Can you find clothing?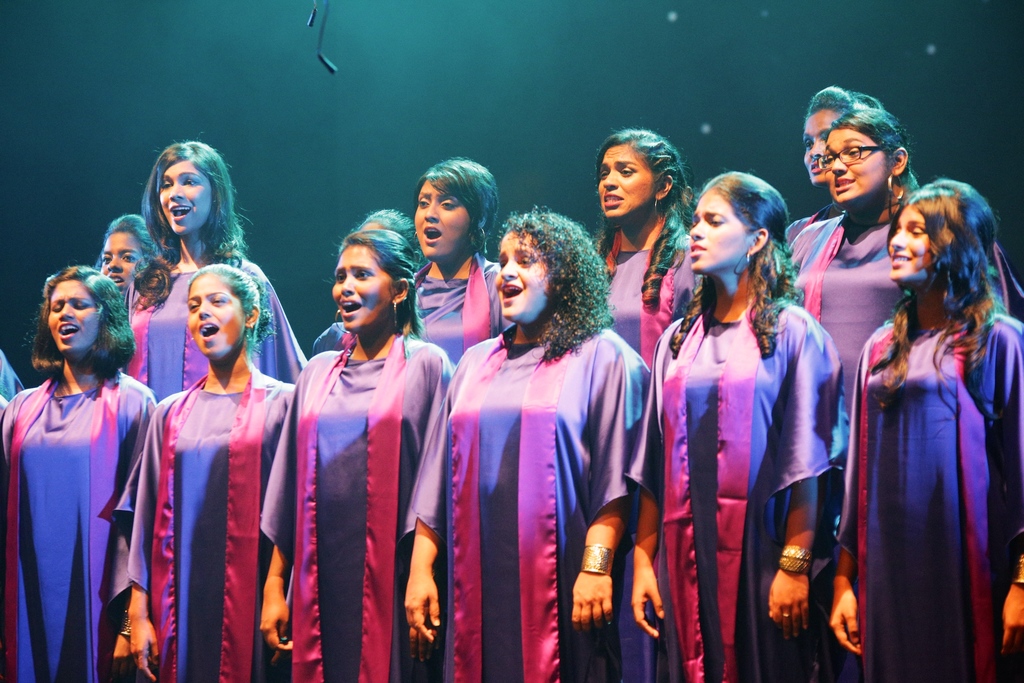
Yes, bounding box: box(308, 319, 348, 358).
